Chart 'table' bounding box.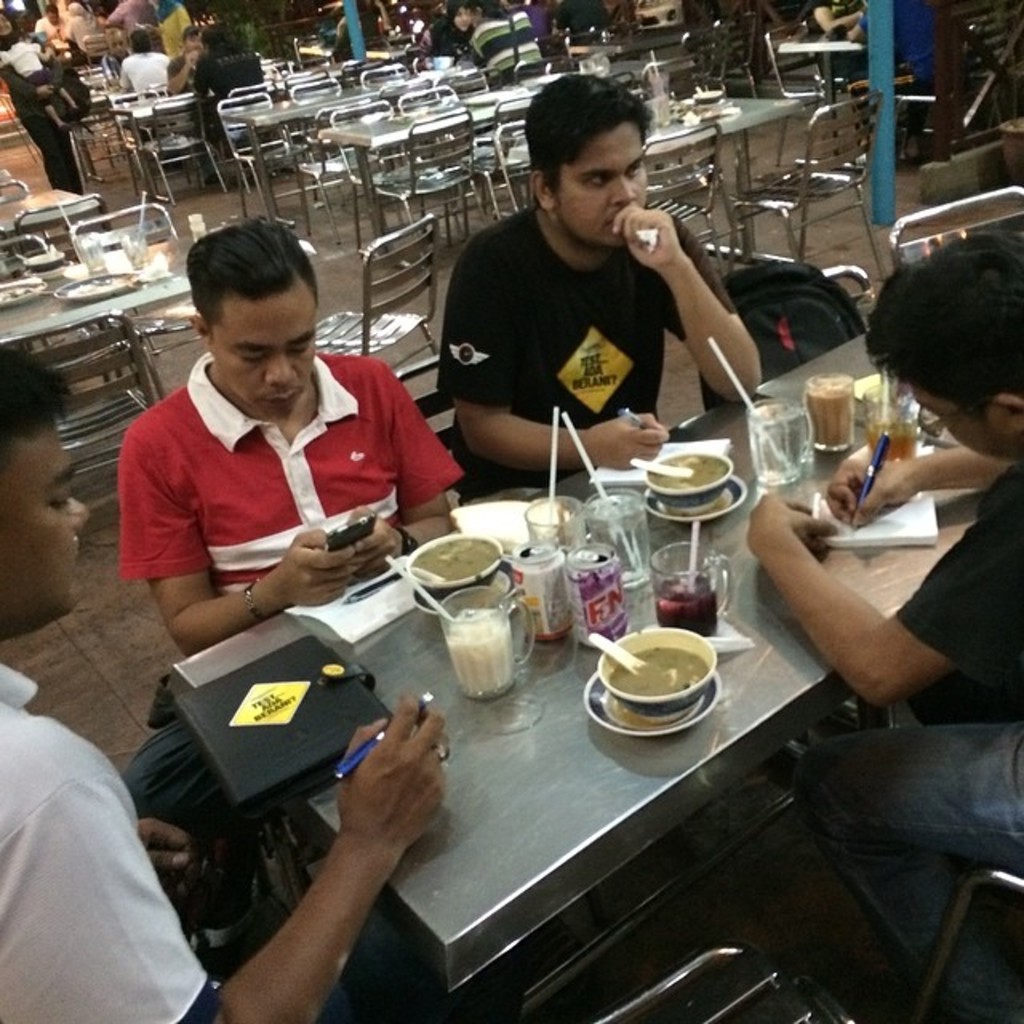
Charted: (x1=317, y1=51, x2=698, y2=267).
